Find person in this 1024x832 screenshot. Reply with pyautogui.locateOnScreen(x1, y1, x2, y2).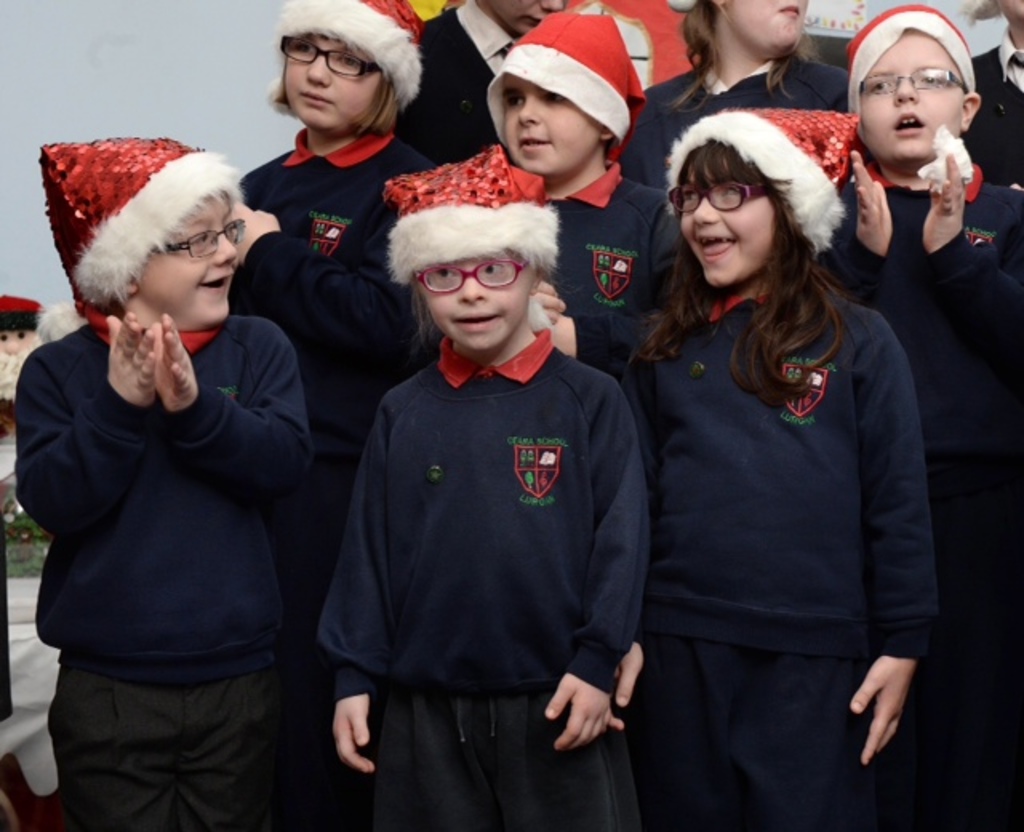
pyautogui.locateOnScreen(224, 0, 454, 816).
